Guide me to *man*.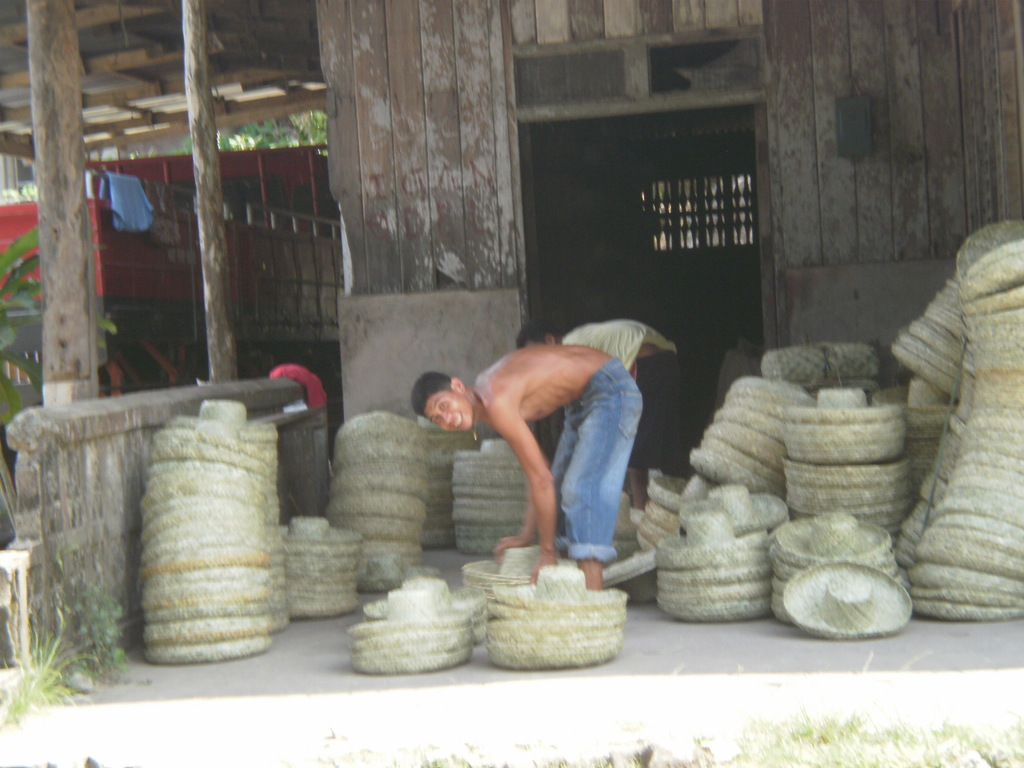
Guidance: pyautogui.locateOnScreen(408, 342, 648, 593).
